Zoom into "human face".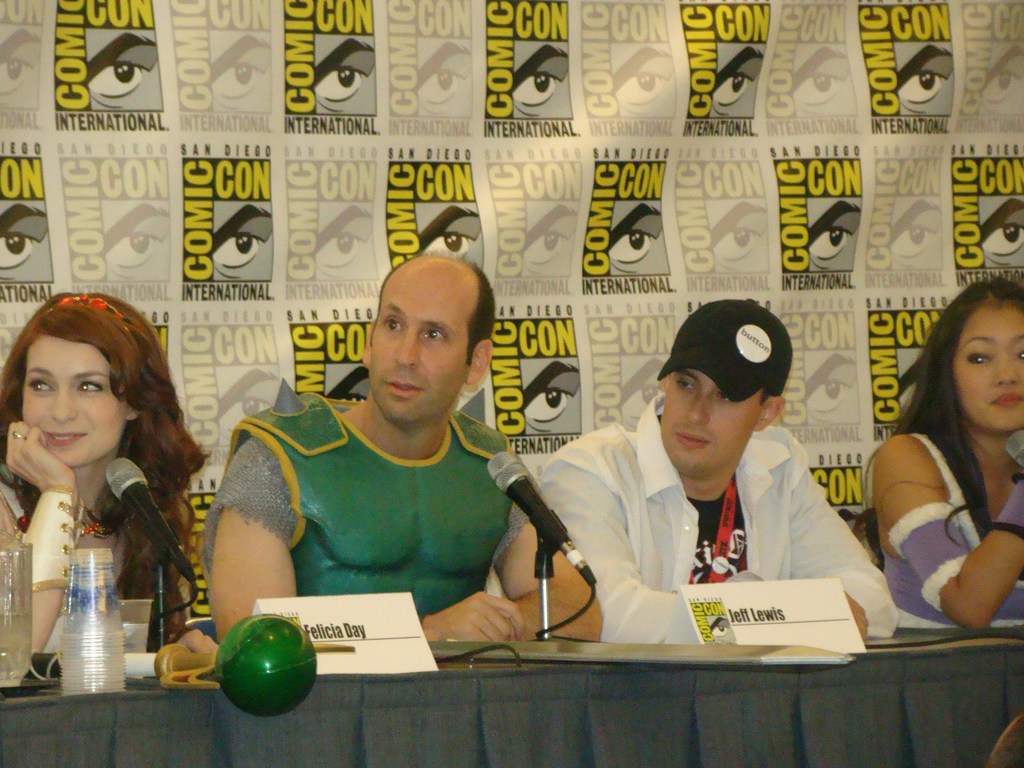
Zoom target: BBox(369, 269, 467, 417).
